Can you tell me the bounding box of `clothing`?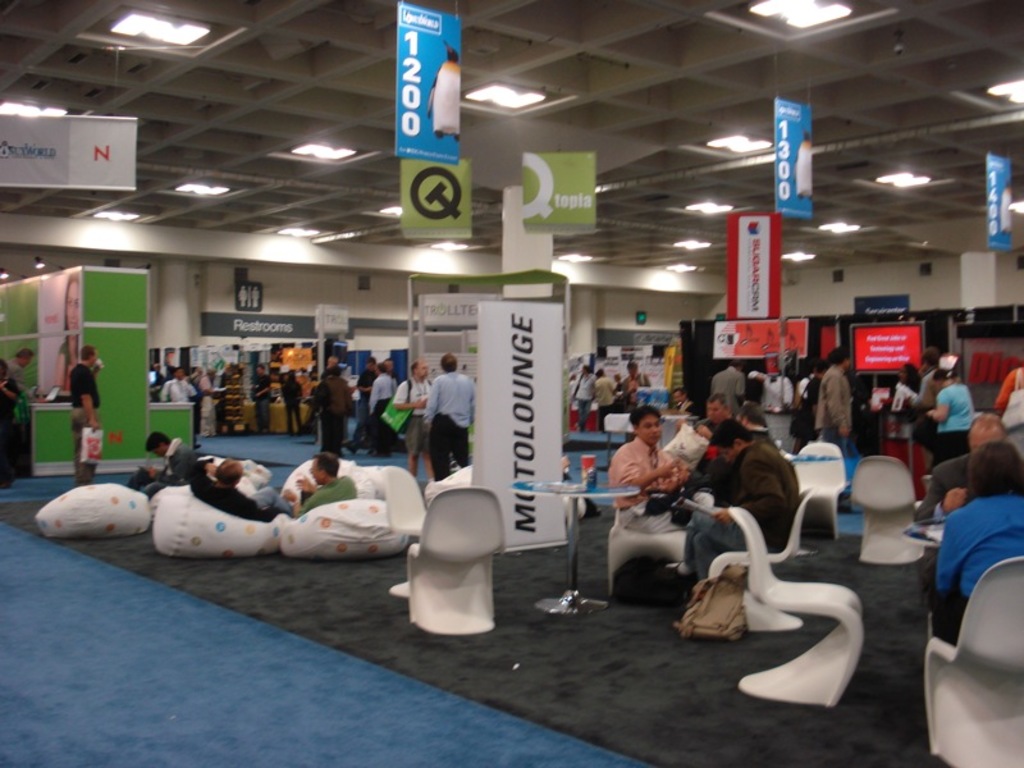
[6,357,32,398].
